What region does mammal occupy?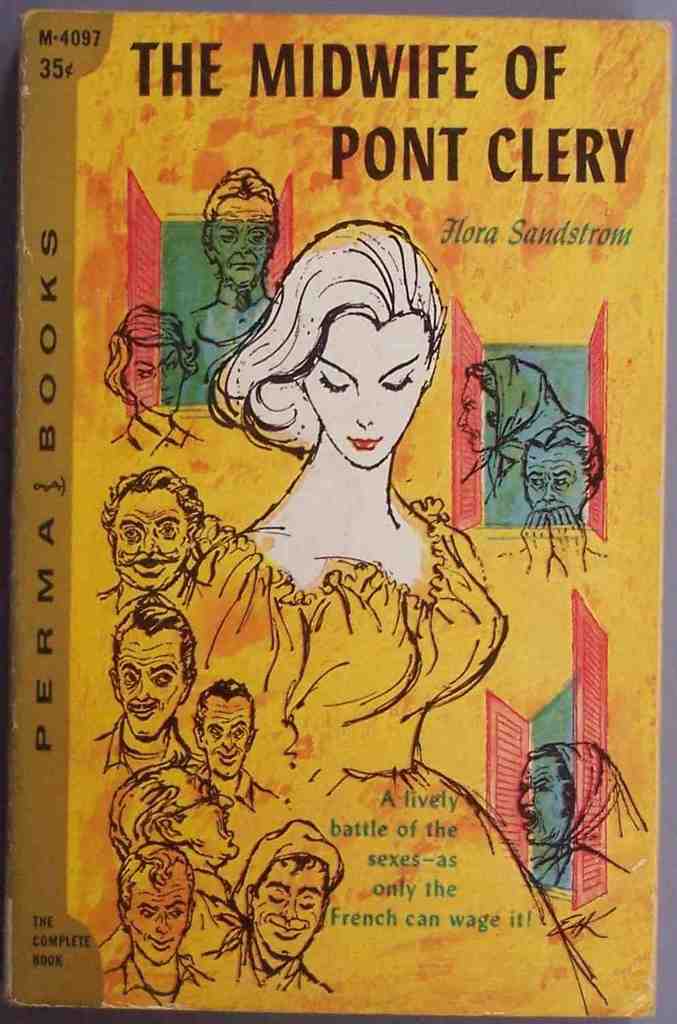
<region>454, 351, 563, 533</region>.
